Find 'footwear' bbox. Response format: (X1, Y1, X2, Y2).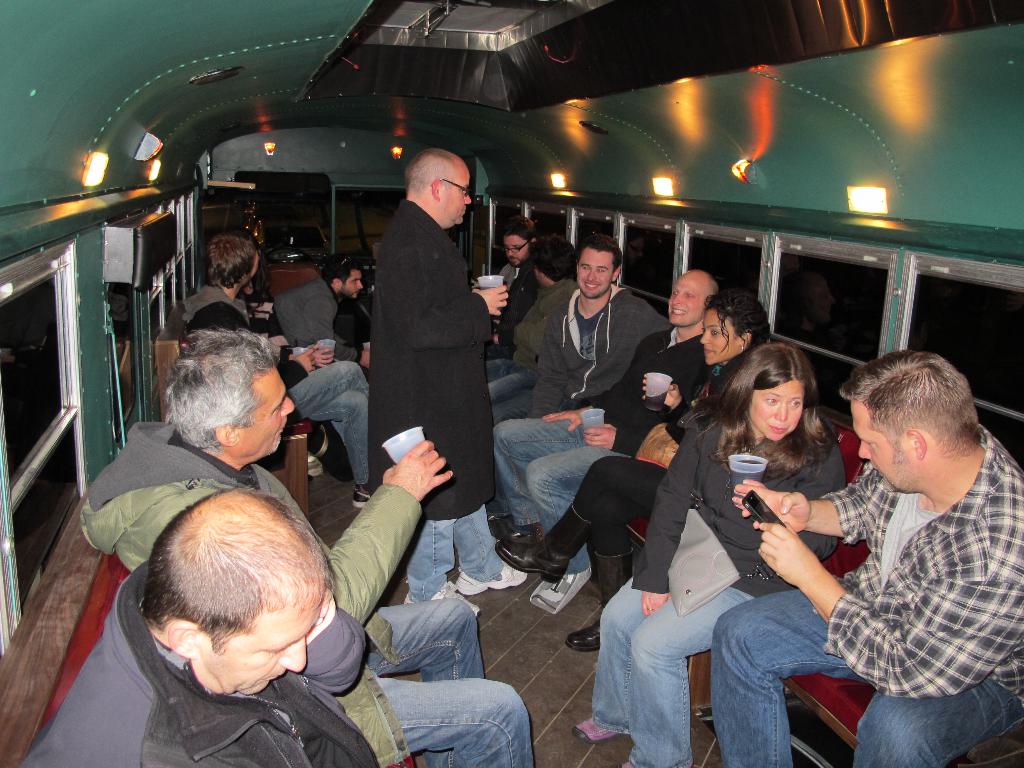
(455, 557, 524, 595).
